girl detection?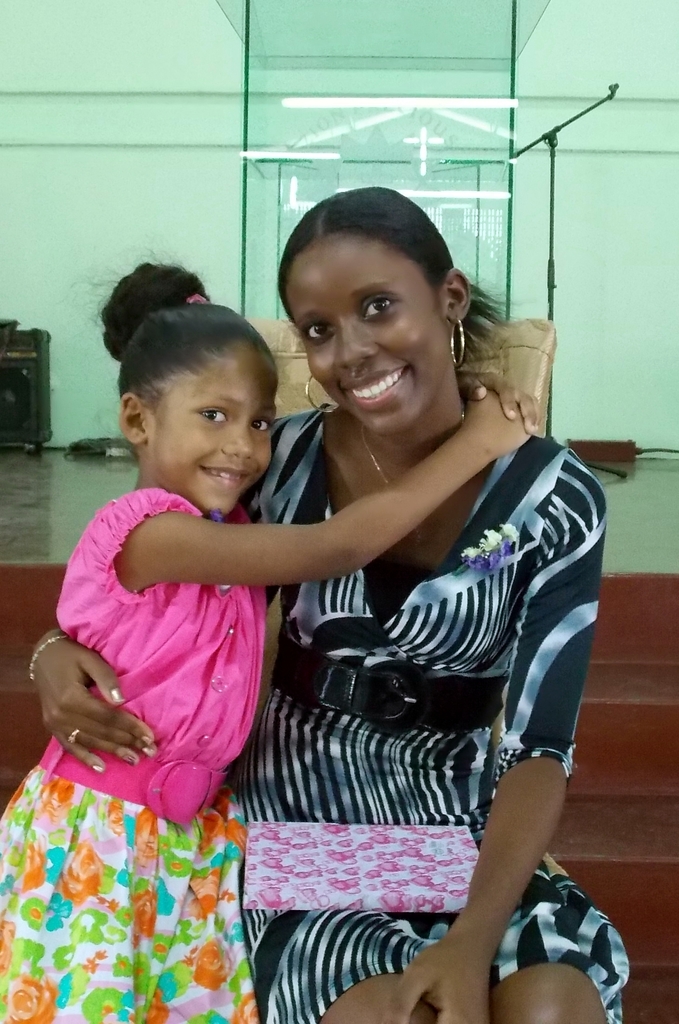
box=[30, 182, 634, 1023]
